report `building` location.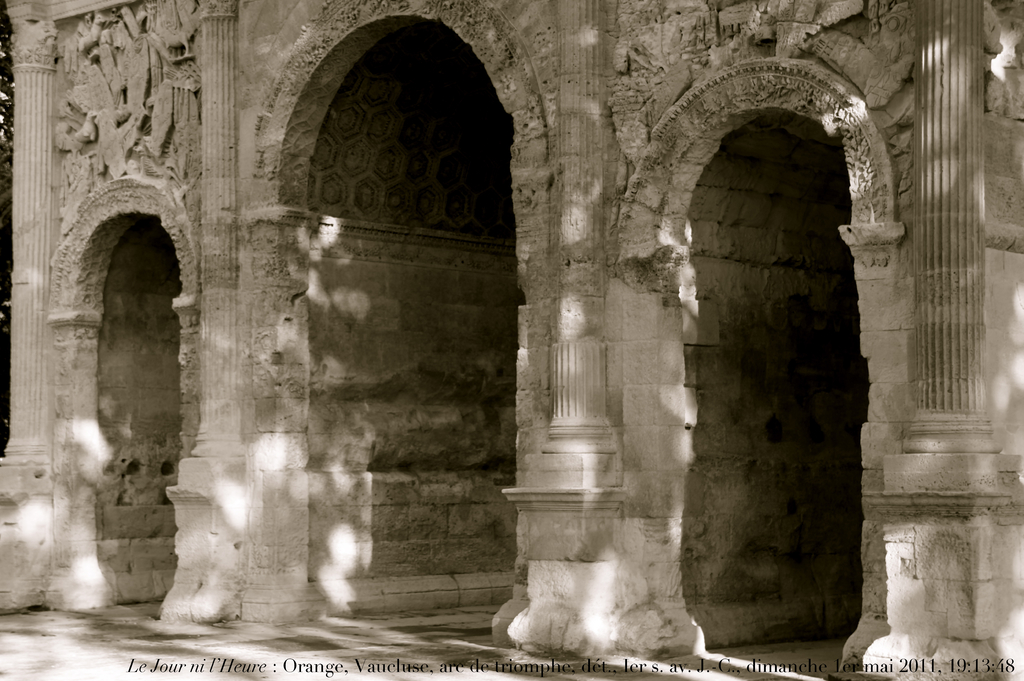
Report: x1=0 y1=0 x2=1023 y2=680.
